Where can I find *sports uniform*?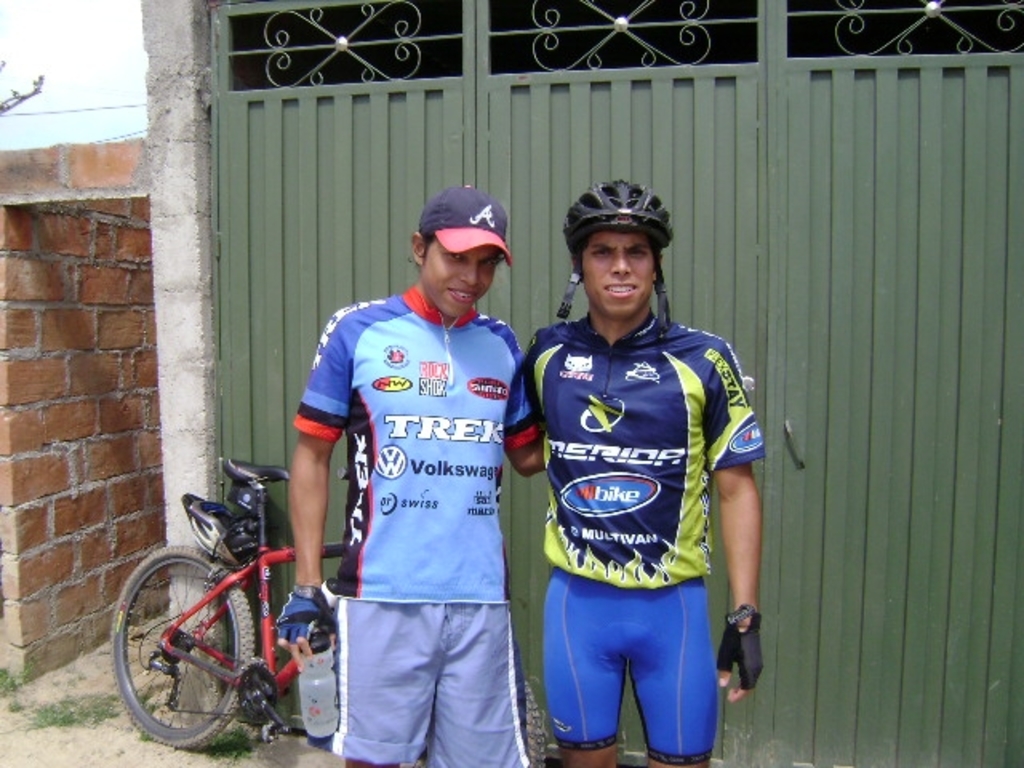
You can find it at <region>282, 282, 542, 766</region>.
